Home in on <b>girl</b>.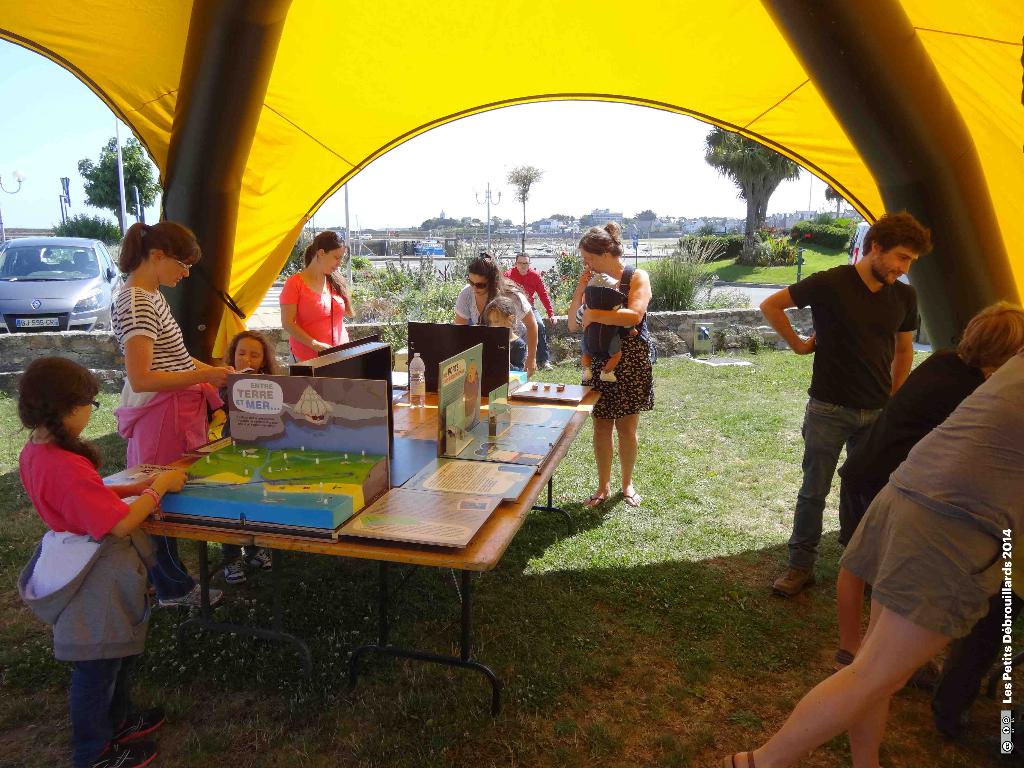
Homed in at x1=200, y1=333, x2=283, y2=581.
